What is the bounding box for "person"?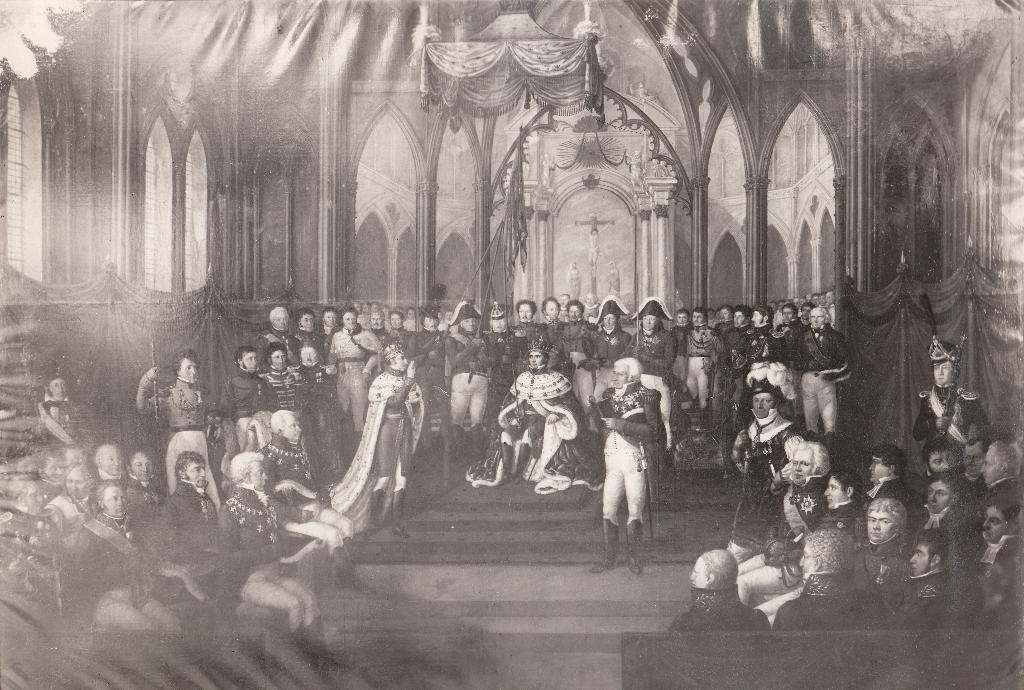
[x1=742, y1=464, x2=858, y2=612].
